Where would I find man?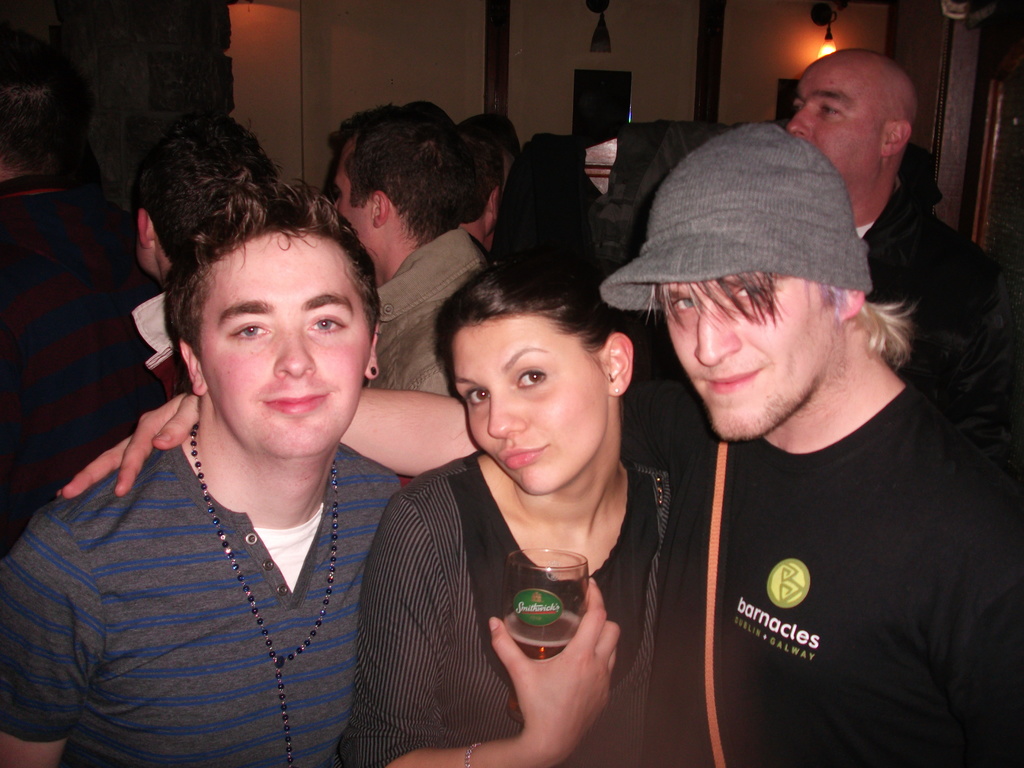
At 106/127/279/445.
